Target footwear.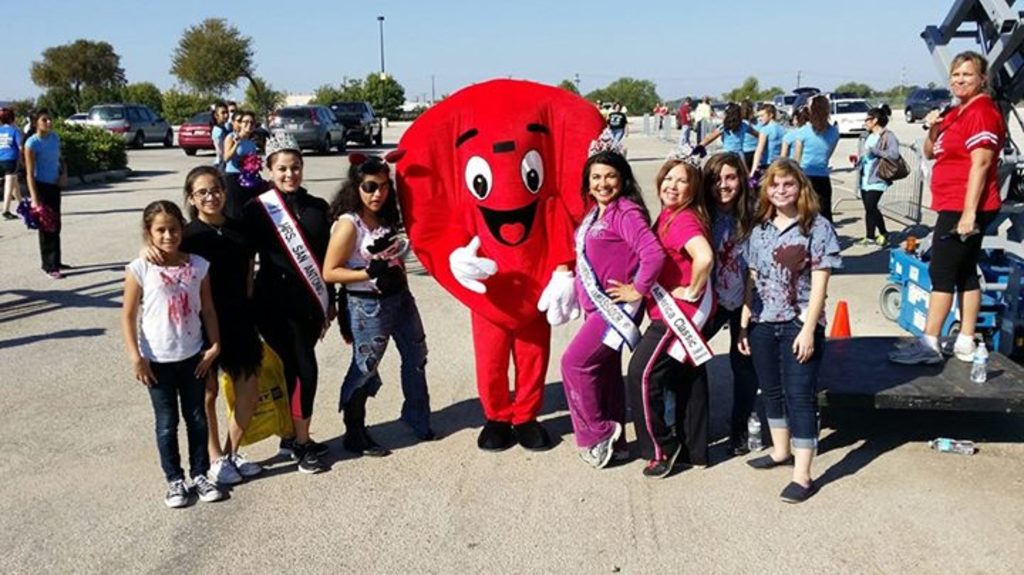
Target region: Rect(229, 447, 263, 475).
